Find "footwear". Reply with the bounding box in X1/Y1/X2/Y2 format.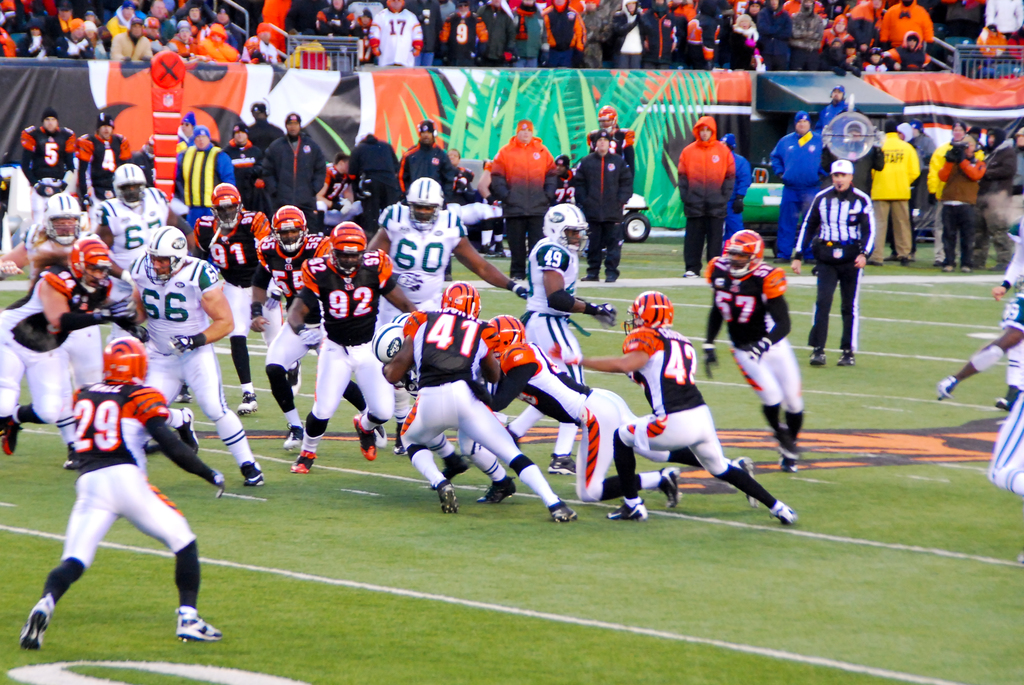
63/445/83/471.
